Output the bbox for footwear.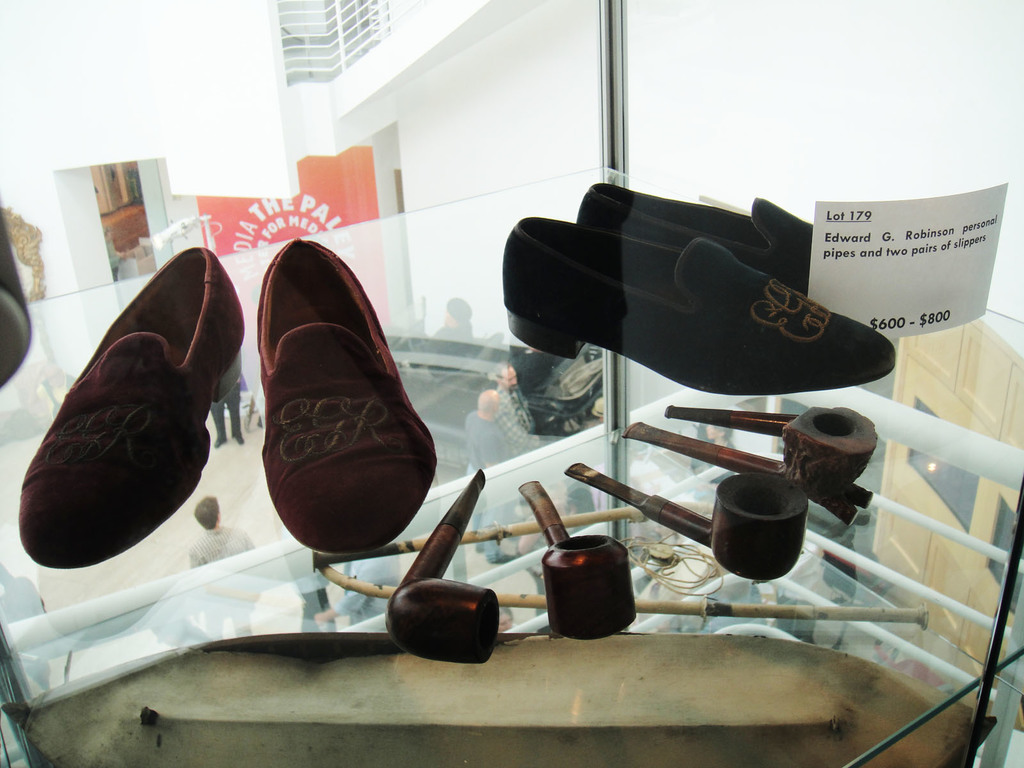
bbox=[576, 180, 813, 298].
